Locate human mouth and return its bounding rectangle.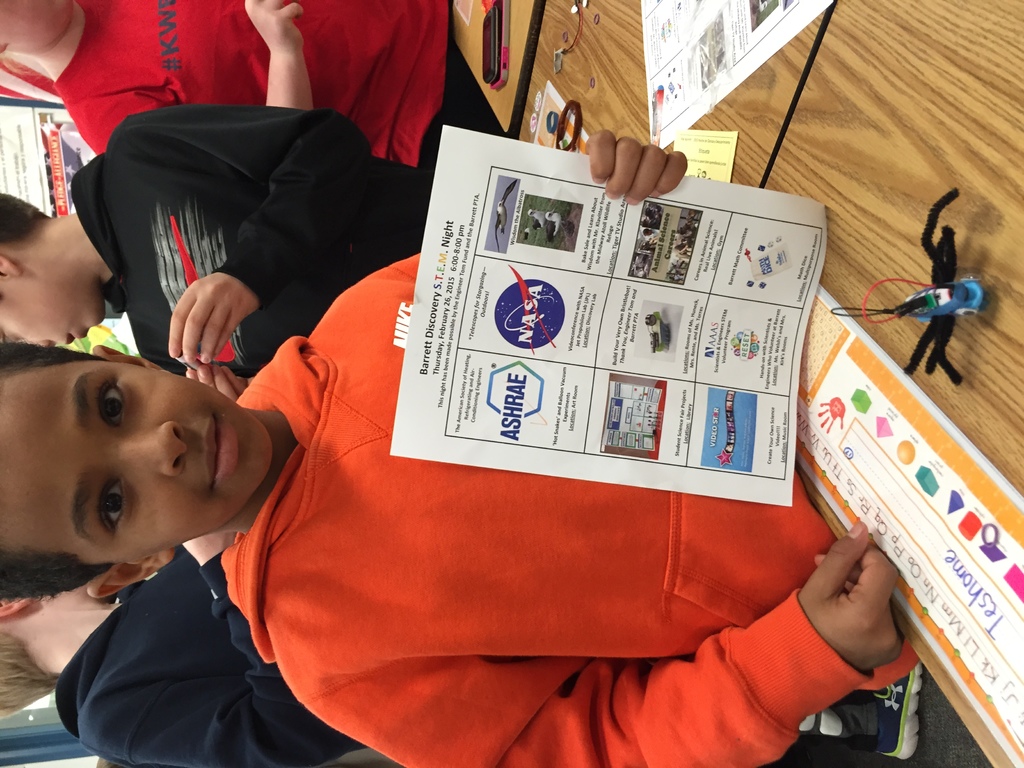
<box>67,331,81,344</box>.
